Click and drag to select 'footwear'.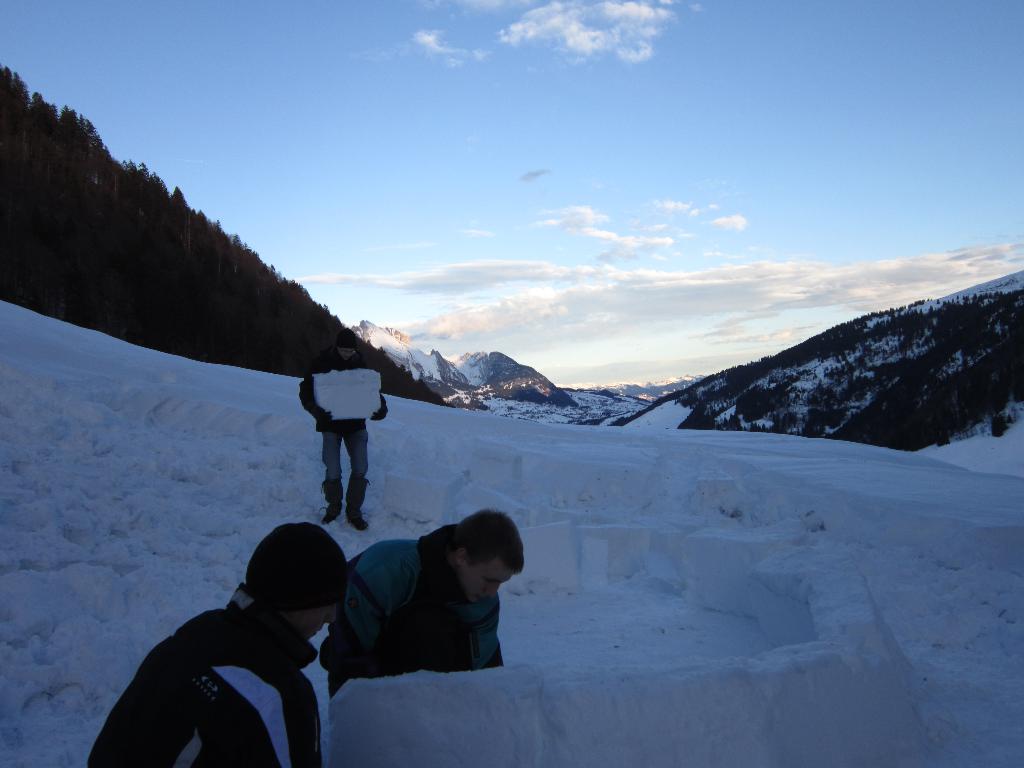
Selection: [319,504,344,522].
